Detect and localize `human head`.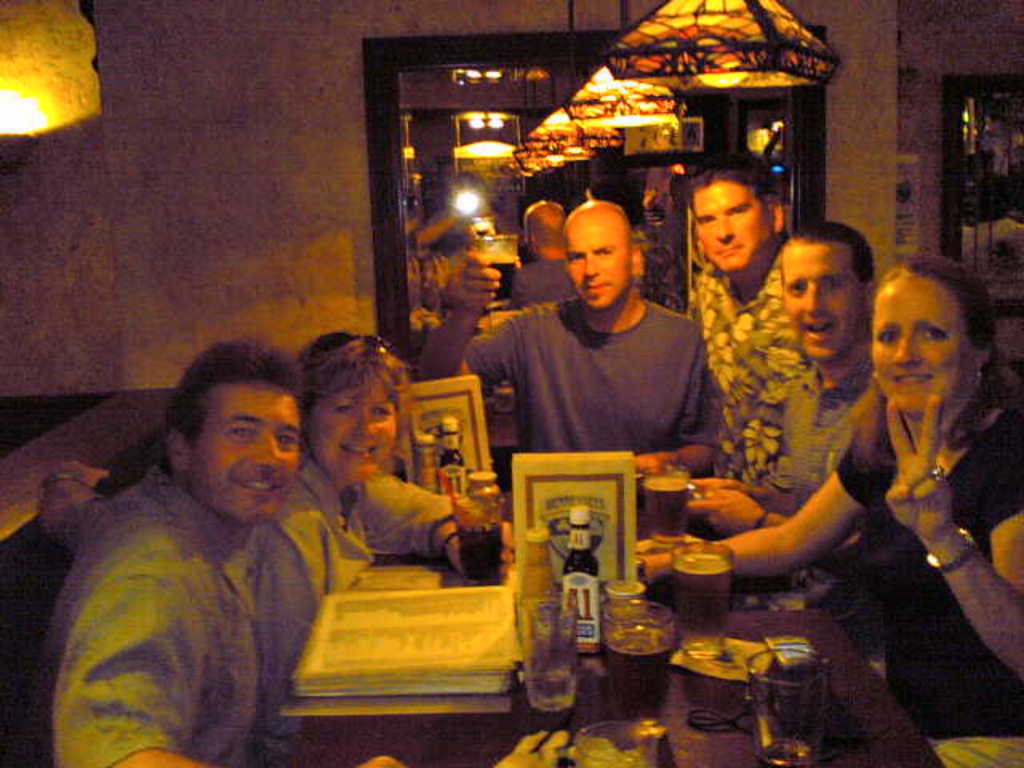
Localized at 165,336,301,525.
